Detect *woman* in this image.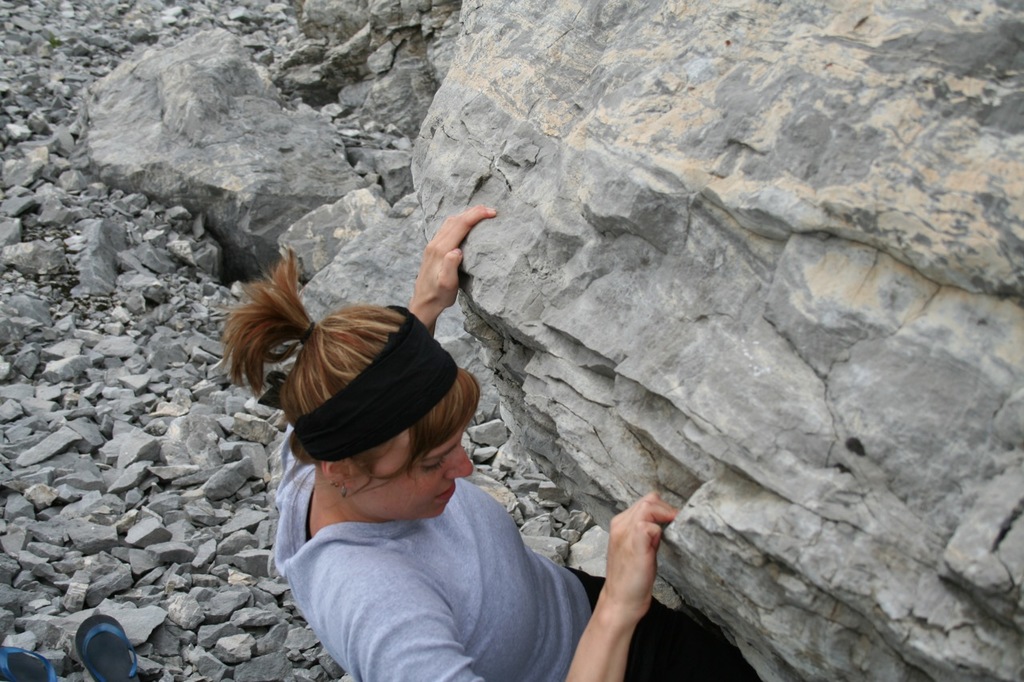
Detection: <bbox>229, 247, 683, 681</bbox>.
